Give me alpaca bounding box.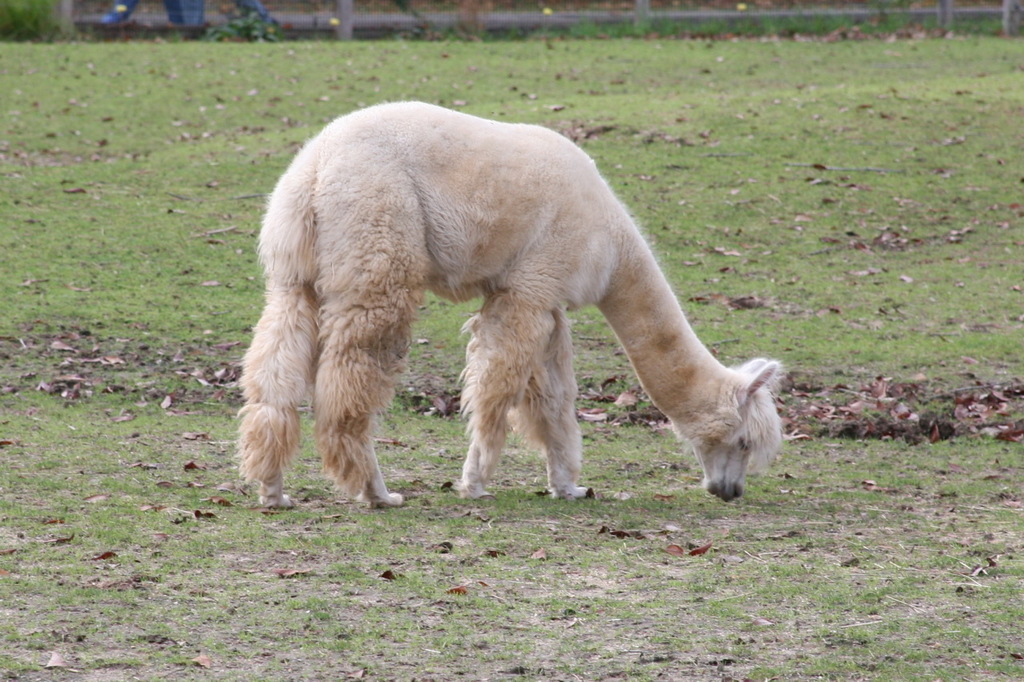
x1=233 y1=99 x2=787 y2=512.
